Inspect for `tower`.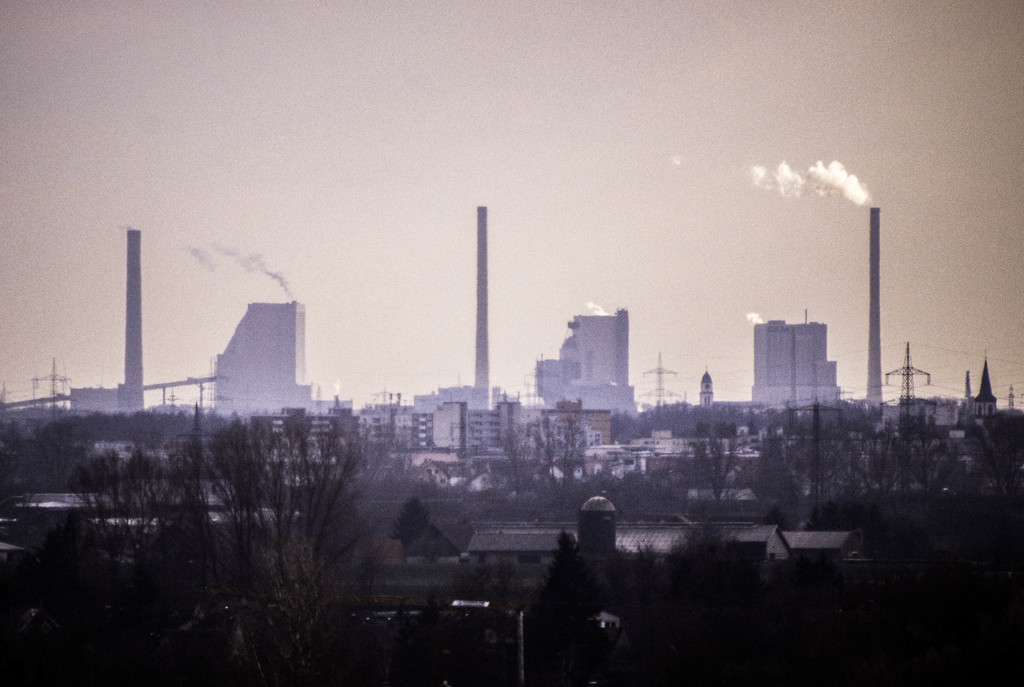
Inspection: 468 207 490 411.
